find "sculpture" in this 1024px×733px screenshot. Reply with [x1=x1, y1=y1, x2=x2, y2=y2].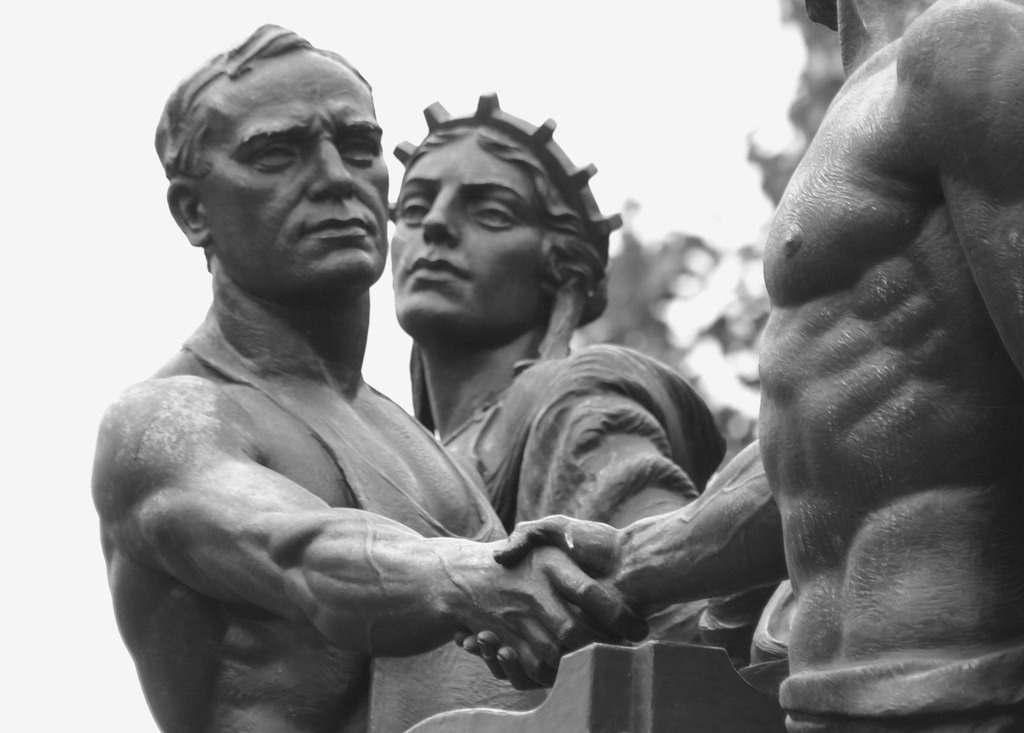
[x1=454, y1=0, x2=1023, y2=730].
